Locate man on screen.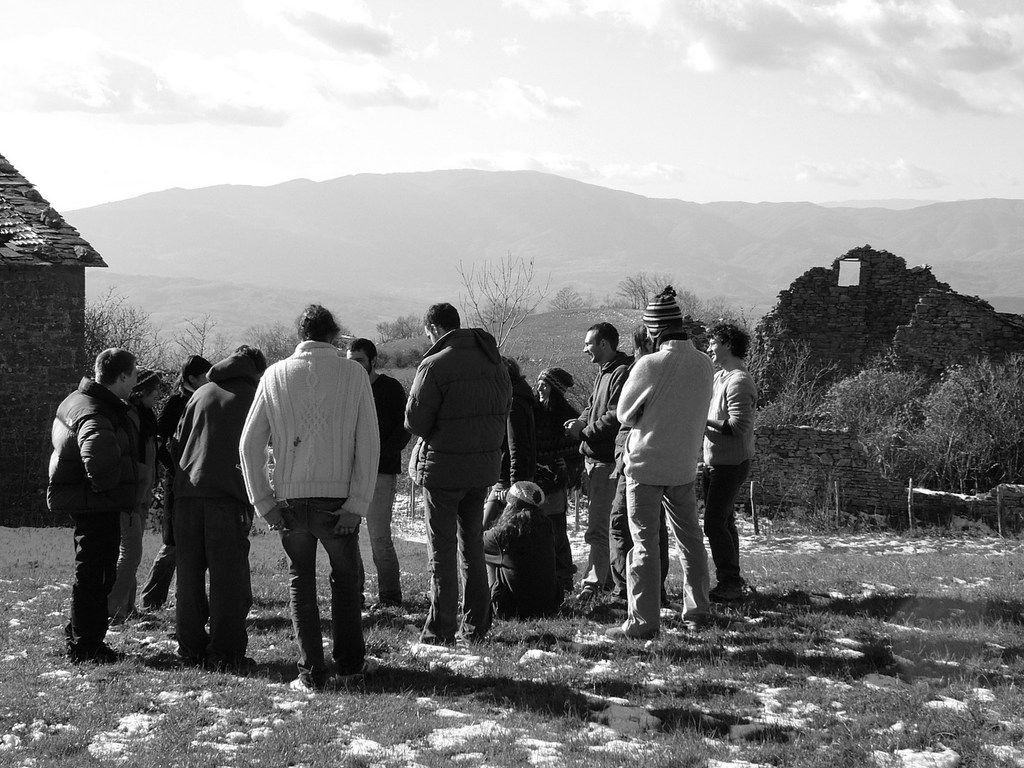
On screen at <bbox>241, 323, 382, 685</bbox>.
